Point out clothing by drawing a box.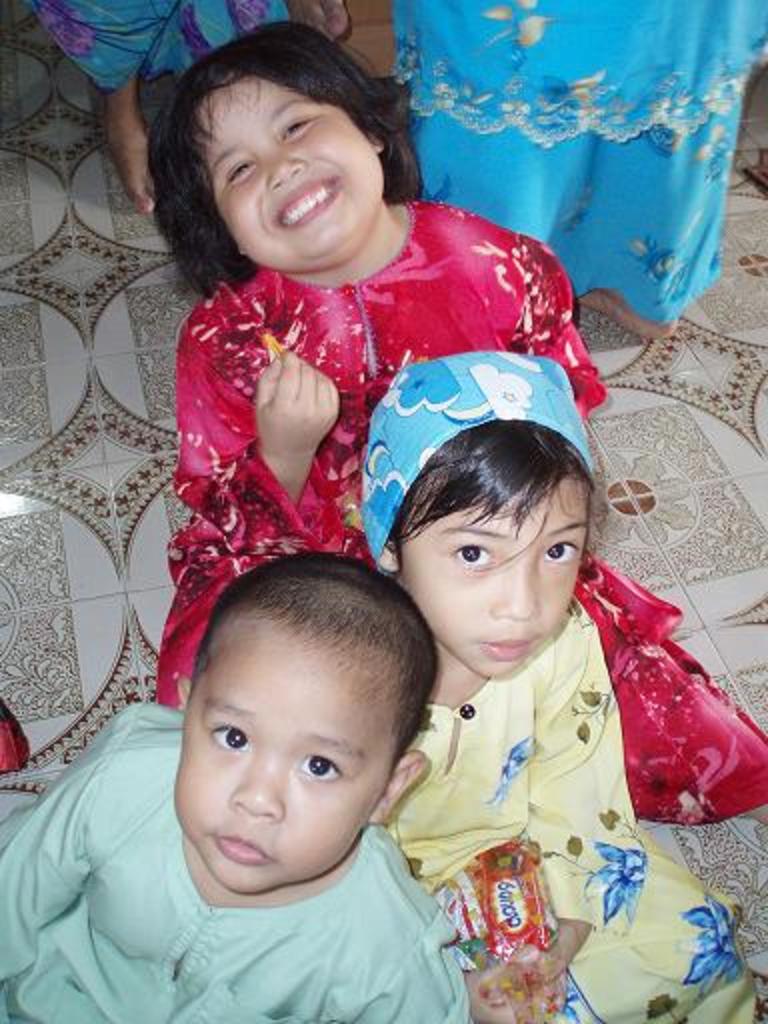
382 612 754 1022.
